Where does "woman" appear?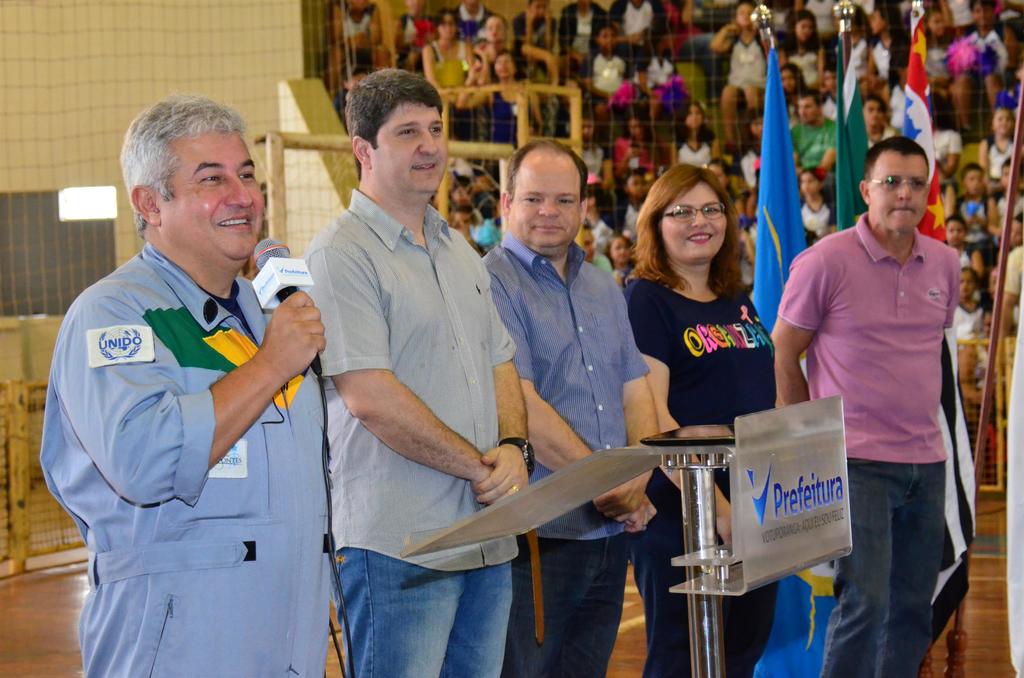
Appears at <box>471,12,530,73</box>.
